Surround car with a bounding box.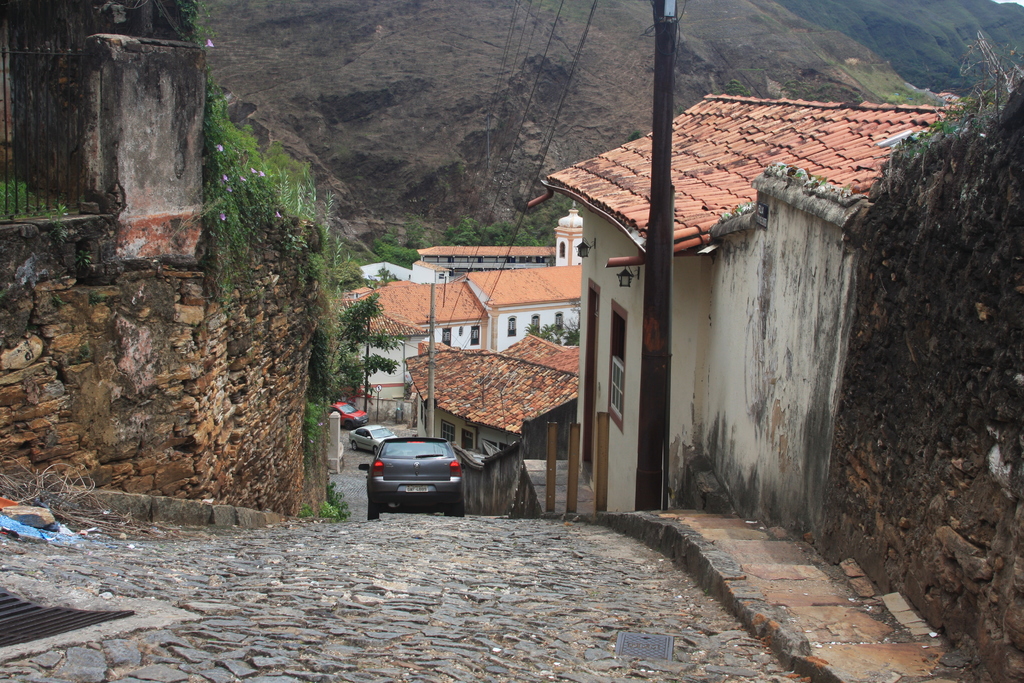
bbox(330, 399, 365, 425).
